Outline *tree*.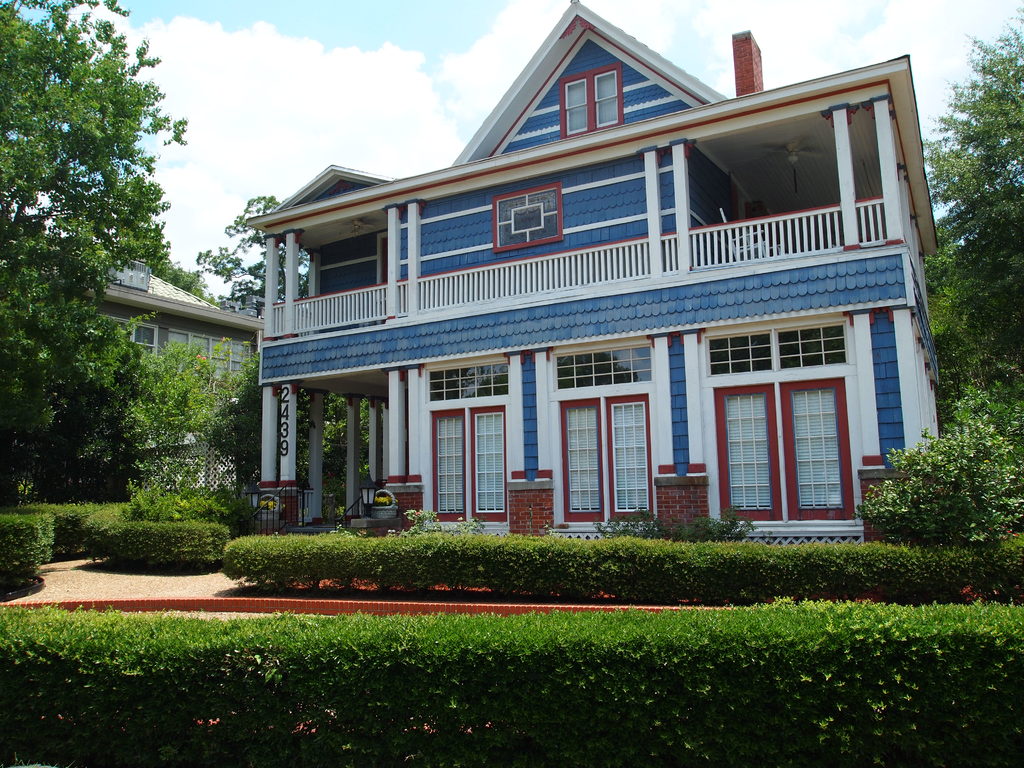
Outline: 20/14/204/506.
